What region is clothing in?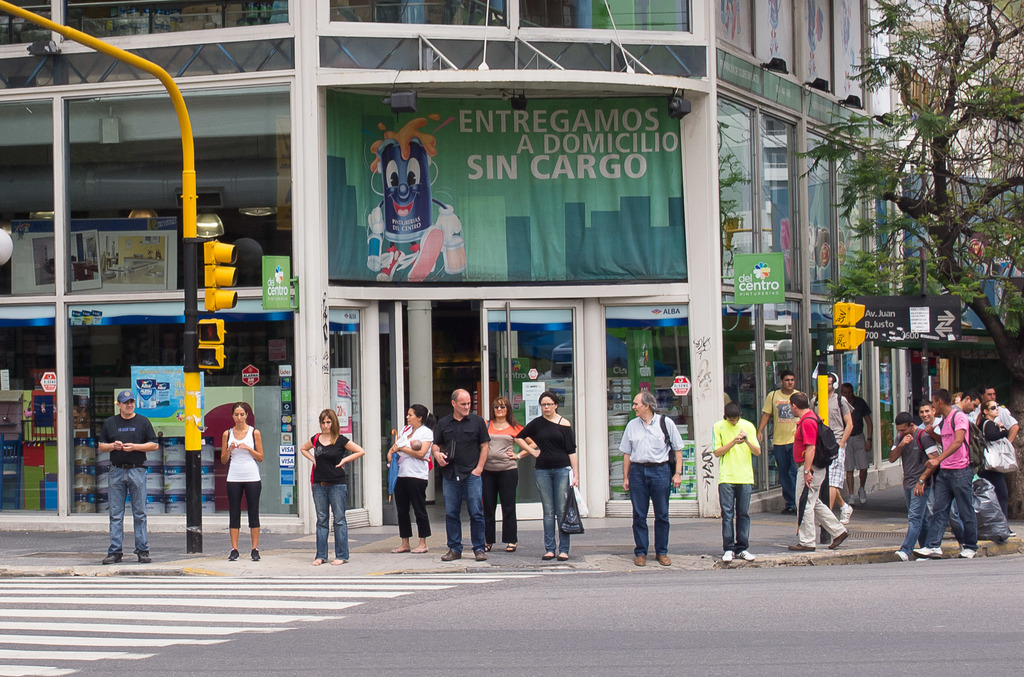
<bbox>972, 402, 1020, 432</bbox>.
